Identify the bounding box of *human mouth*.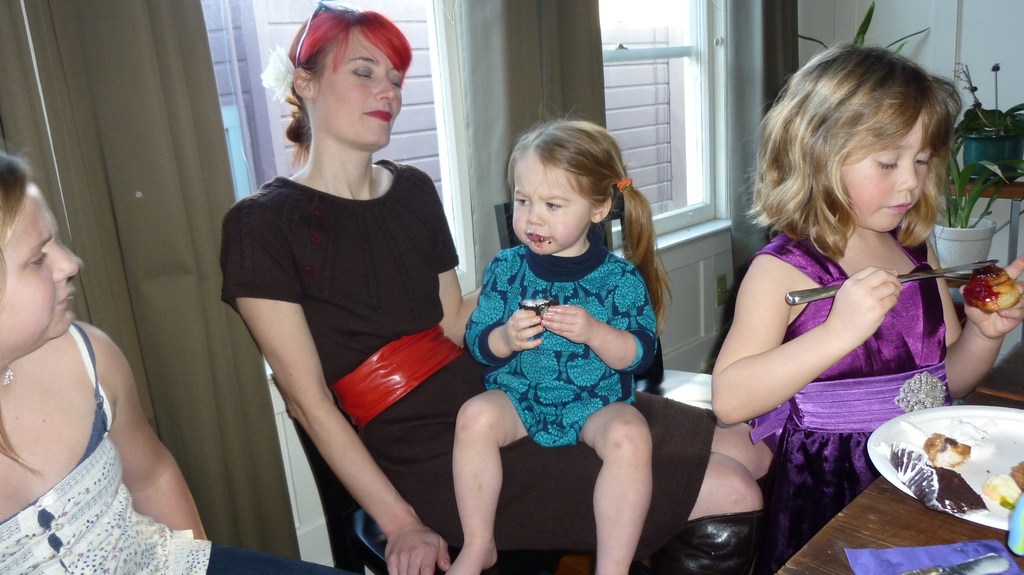
[left=362, top=105, right=394, bottom=129].
